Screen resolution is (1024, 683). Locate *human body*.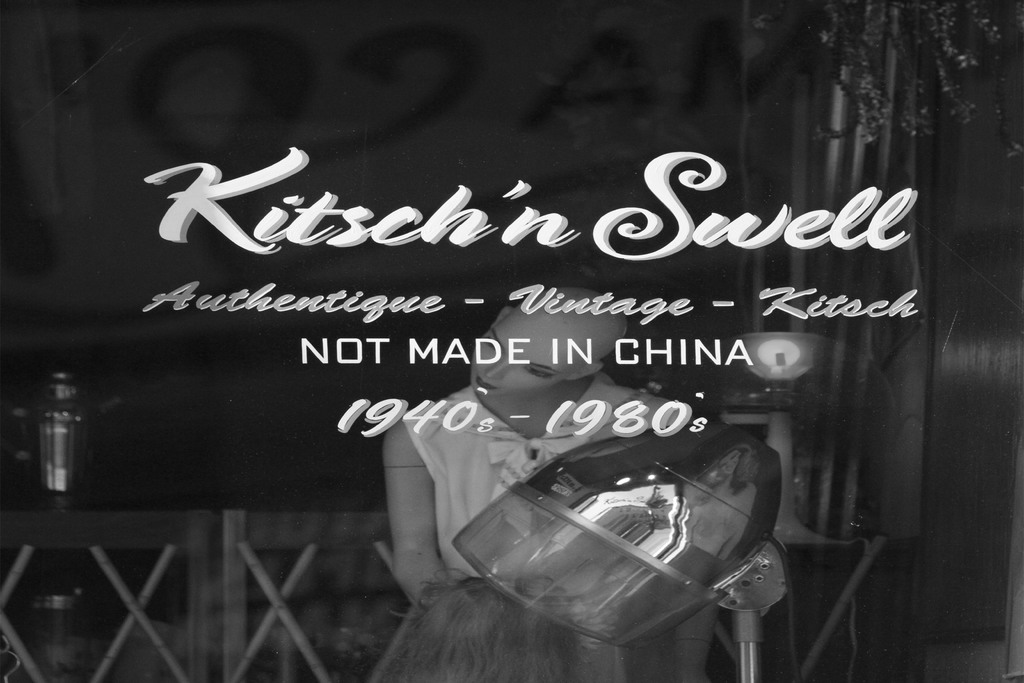
x1=375, y1=288, x2=690, y2=609.
